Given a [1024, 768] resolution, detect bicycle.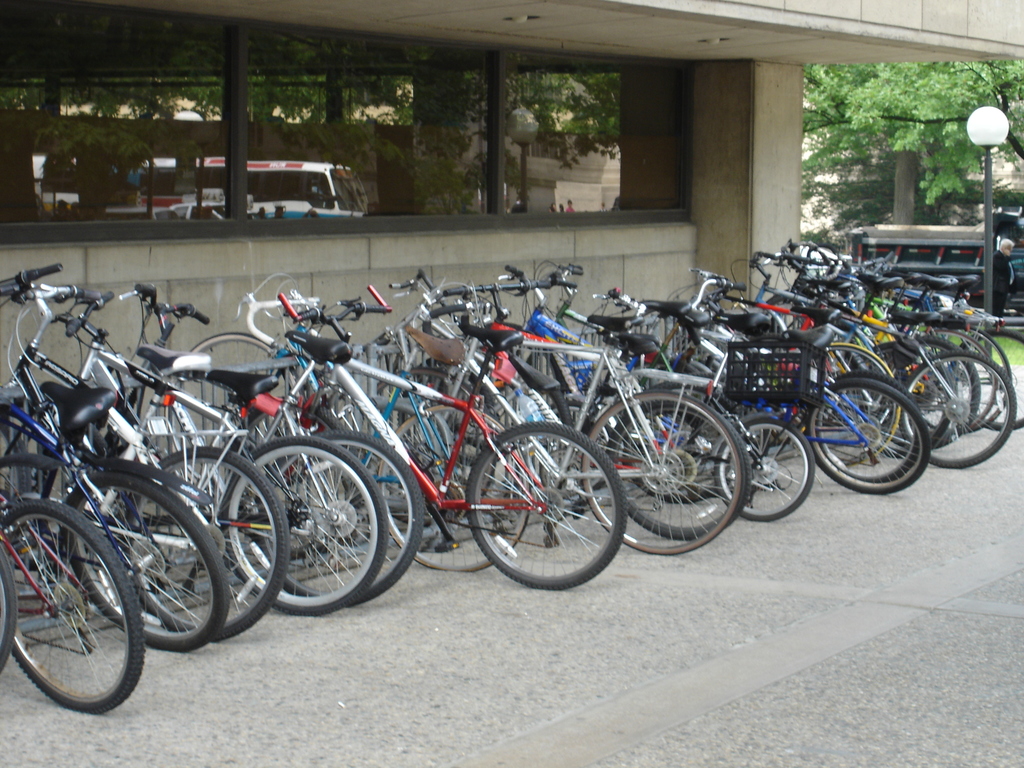
<box>214,295,543,577</box>.
